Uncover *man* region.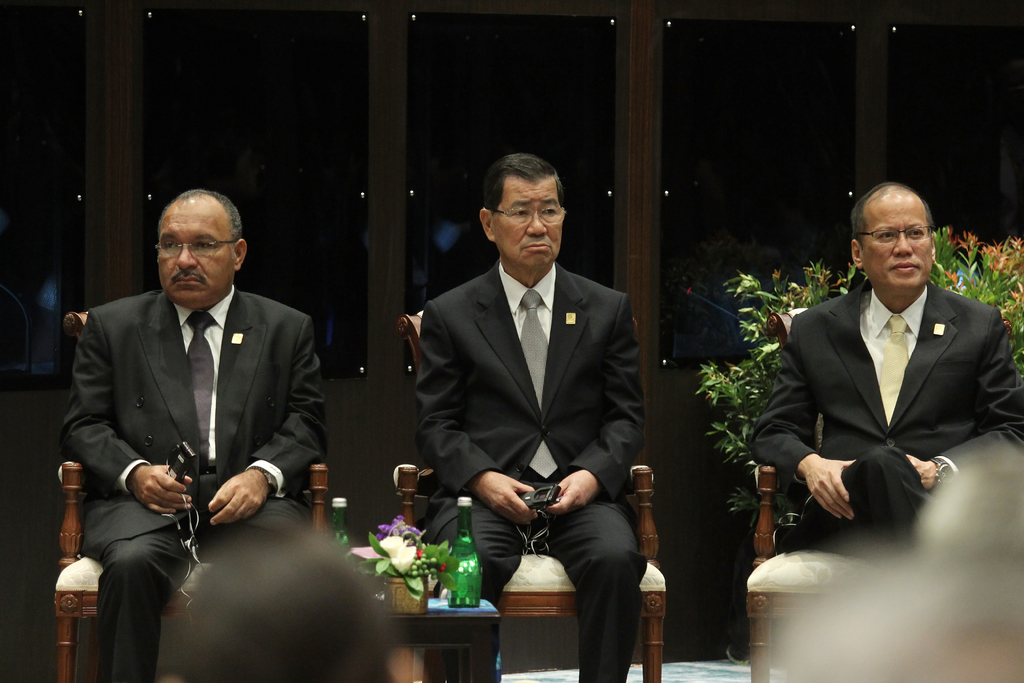
Uncovered: bbox(419, 146, 640, 682).
